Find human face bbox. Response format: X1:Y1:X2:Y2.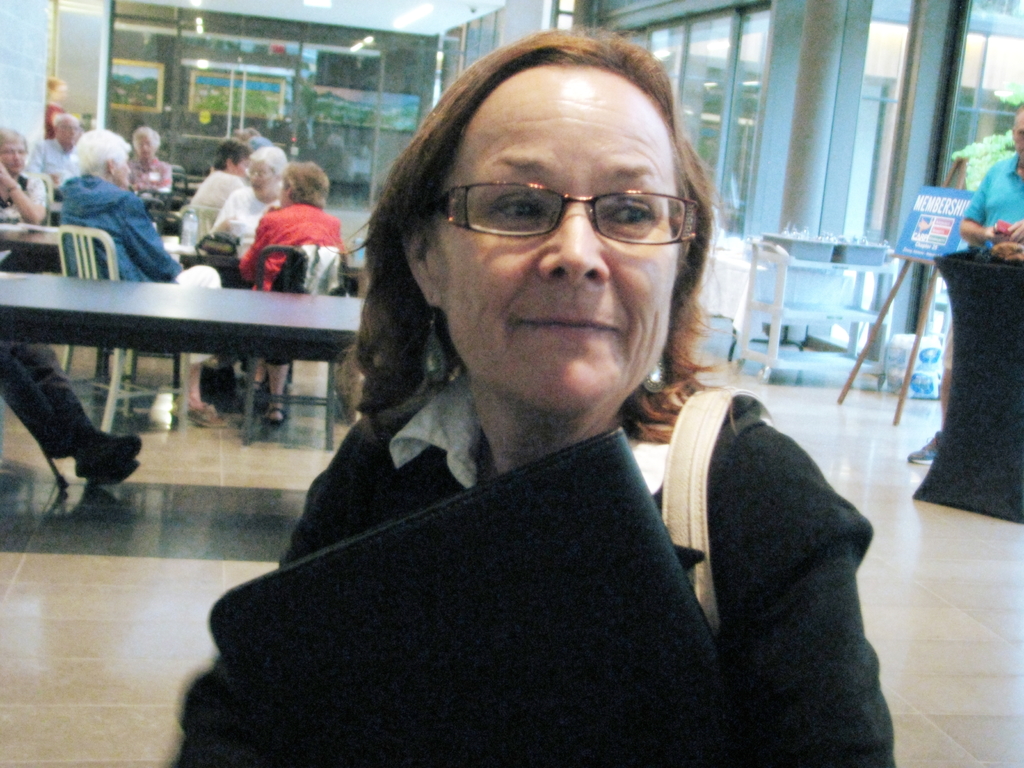
440:66:677:420.
